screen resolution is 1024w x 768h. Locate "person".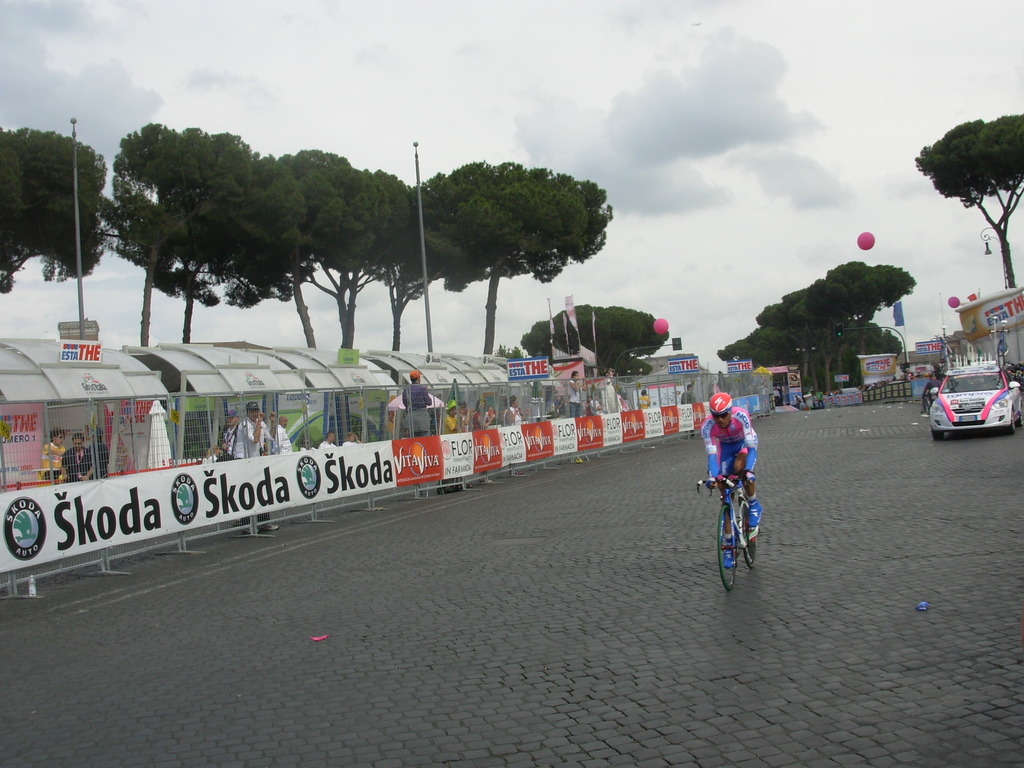
<box>500,394,521,468</box>.
